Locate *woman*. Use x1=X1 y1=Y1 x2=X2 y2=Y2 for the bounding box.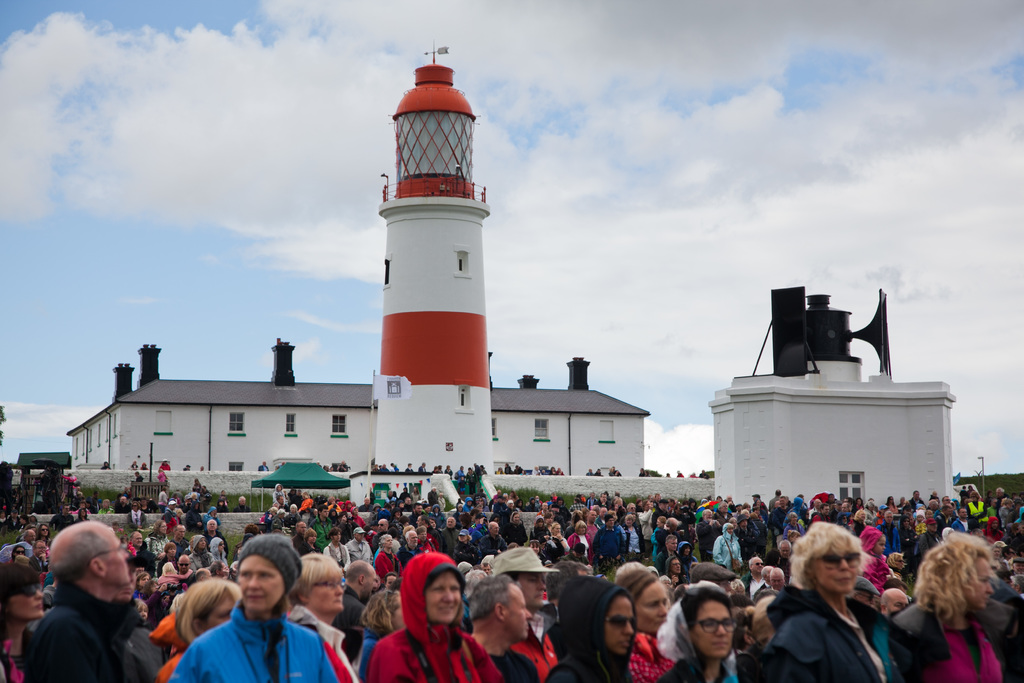
x1=208 y1=538 x2=227 y2=564.
